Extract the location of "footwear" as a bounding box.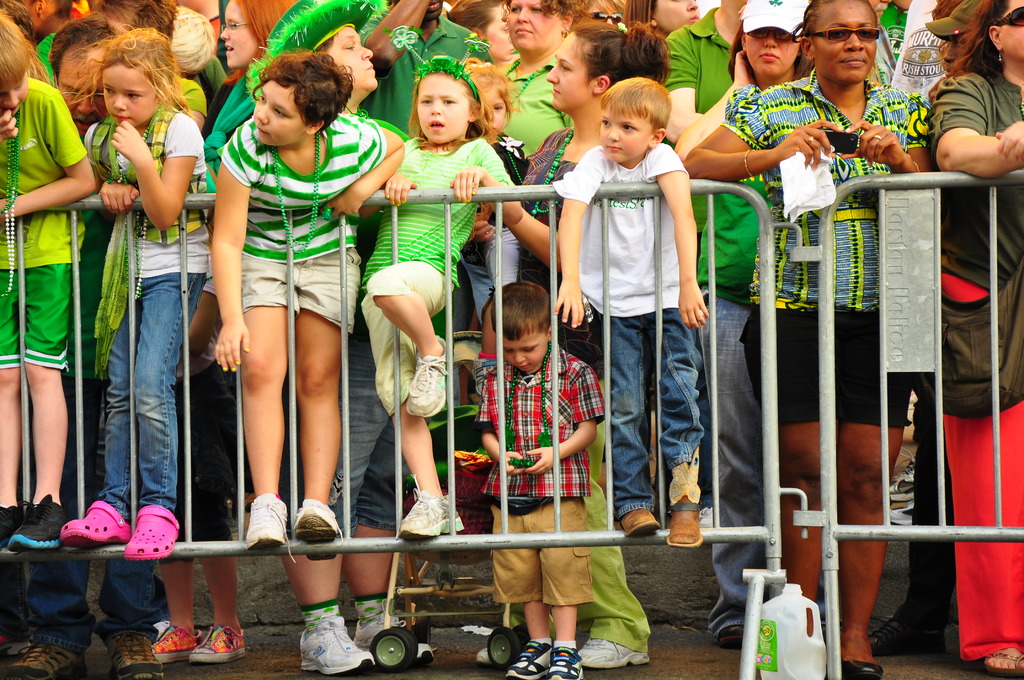
bbox=(8, 492, 68, 547).
